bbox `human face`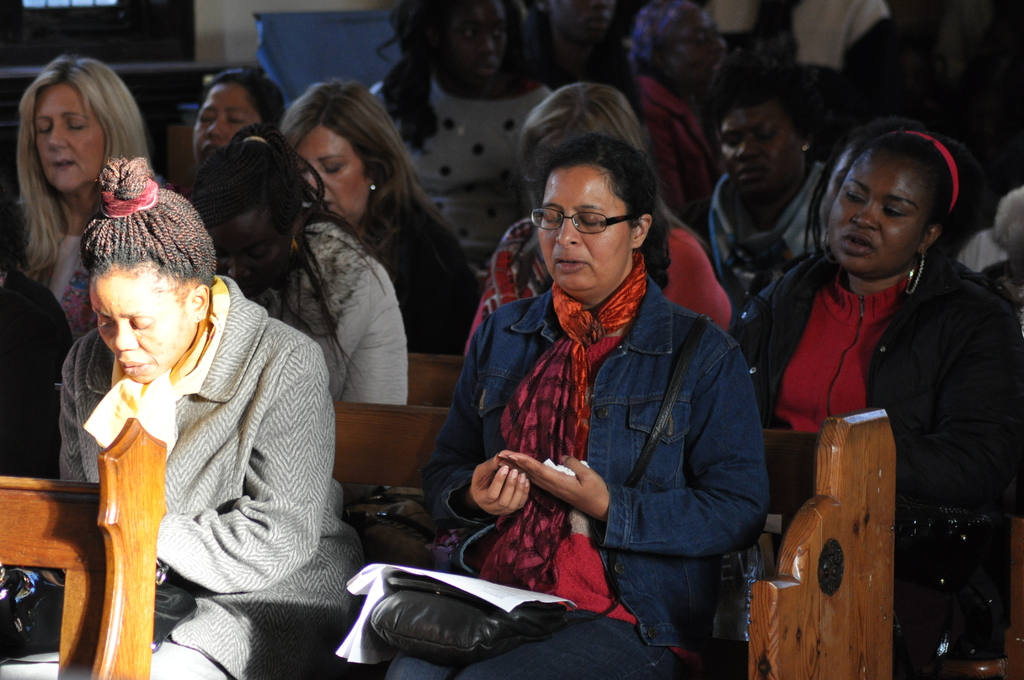
<box>826,160,924,269</box>
